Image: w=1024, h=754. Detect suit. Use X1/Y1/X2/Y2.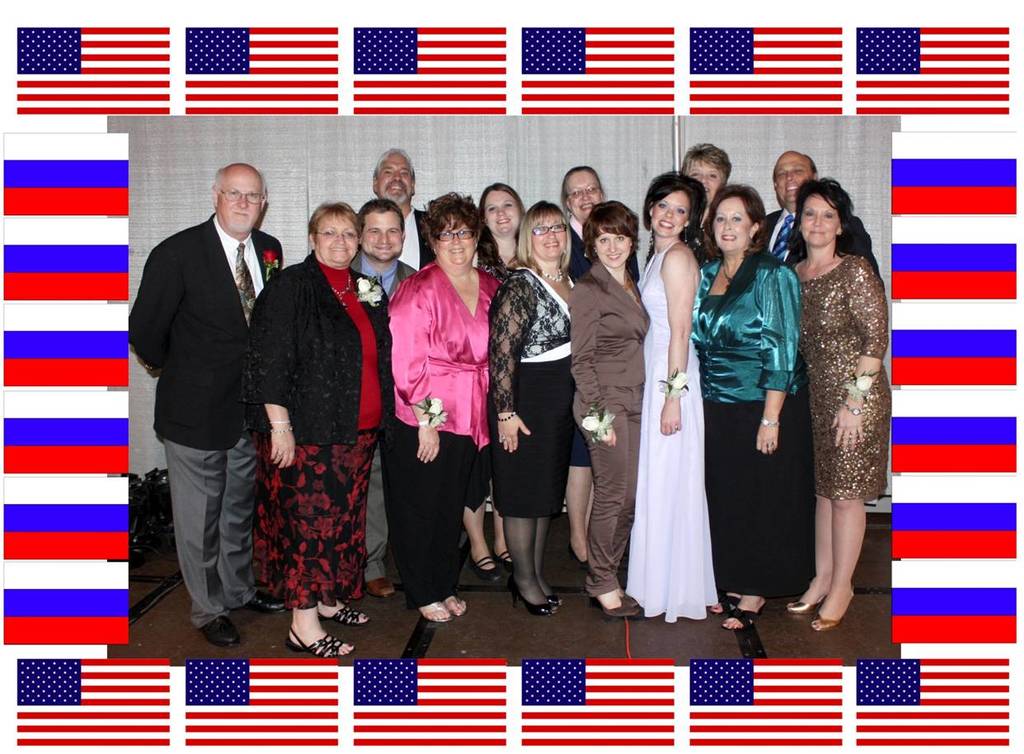
567/216/636/276.
